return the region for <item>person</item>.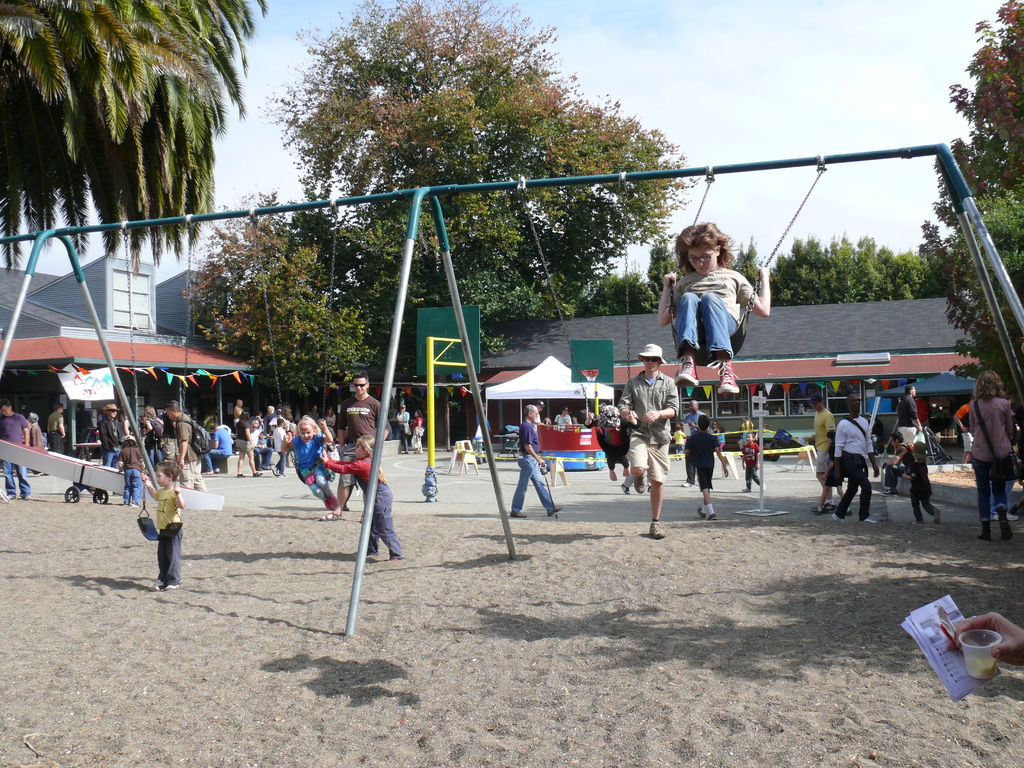
(x1=552, y1=408, x2=575, y2=428).
